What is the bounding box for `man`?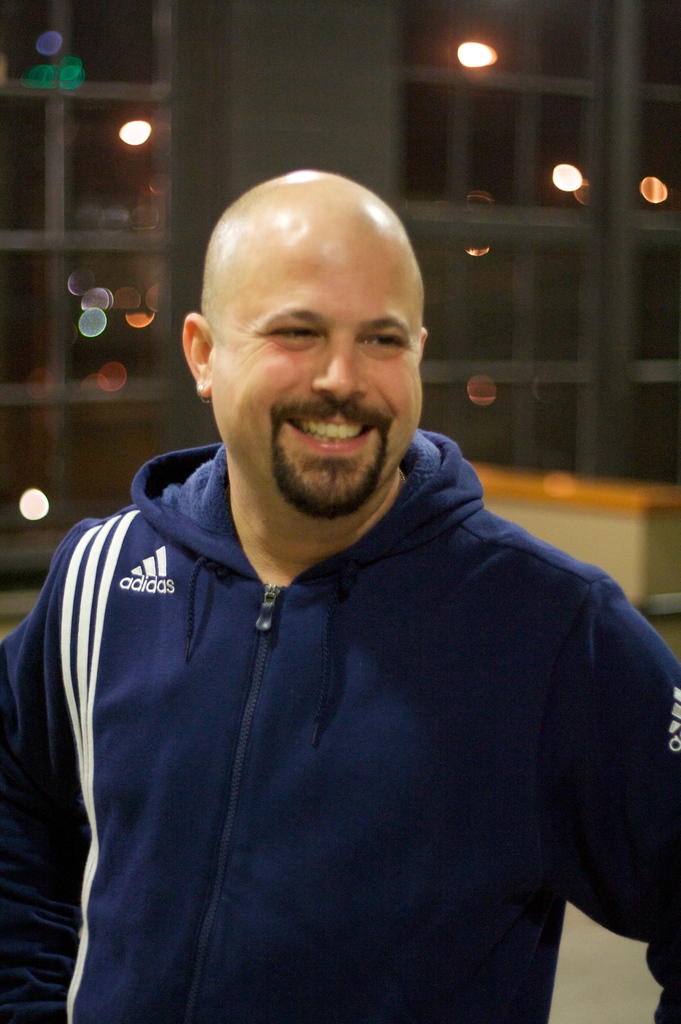
19,160,653,1023.
